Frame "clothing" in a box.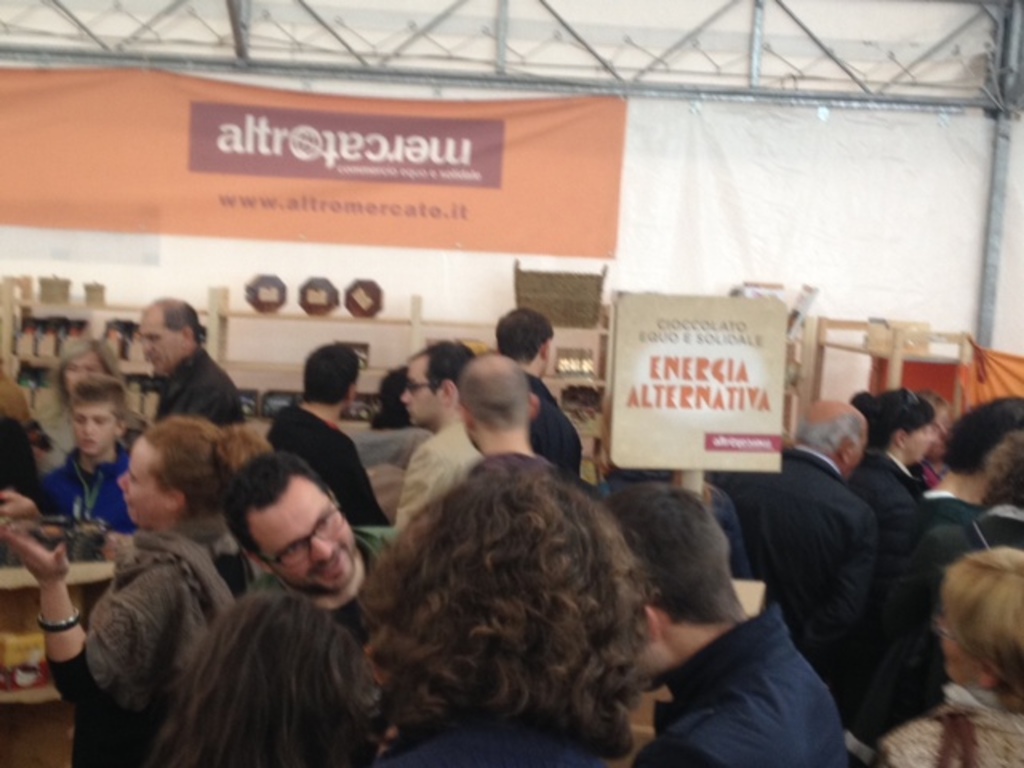
bbox=(885, 683, 1022, 766).
